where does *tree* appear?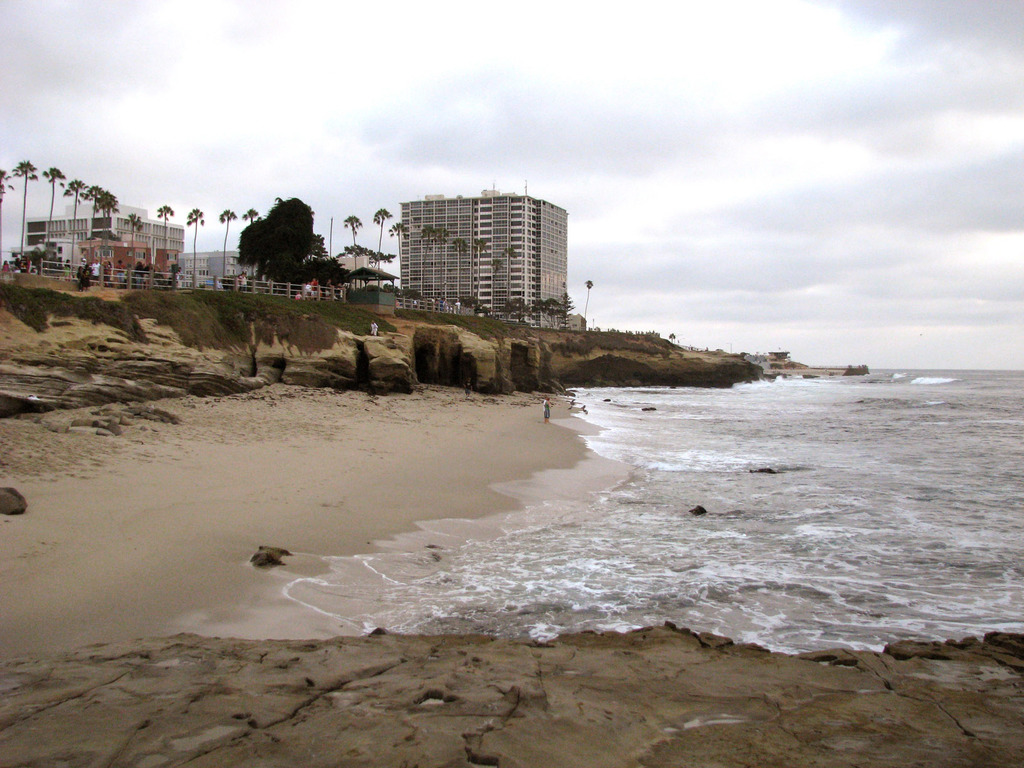
Appears at x1=504, y1=243, x2=516, y2=306.
